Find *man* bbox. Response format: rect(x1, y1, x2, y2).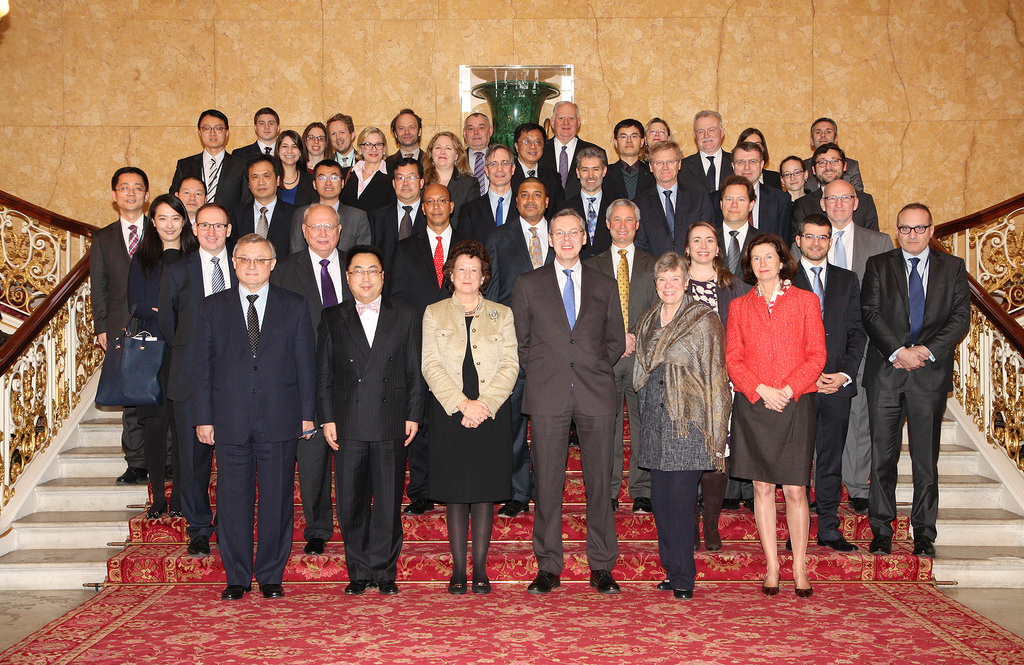
rect(589, 194, 664, 508).
